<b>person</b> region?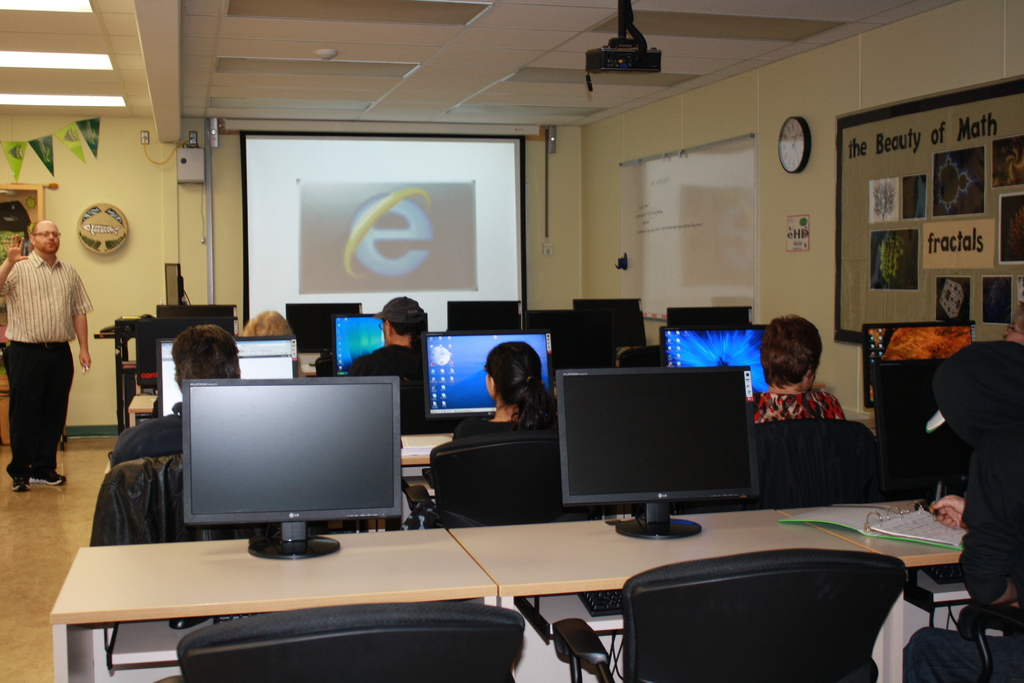
crop(346, 294, 427, 384)
